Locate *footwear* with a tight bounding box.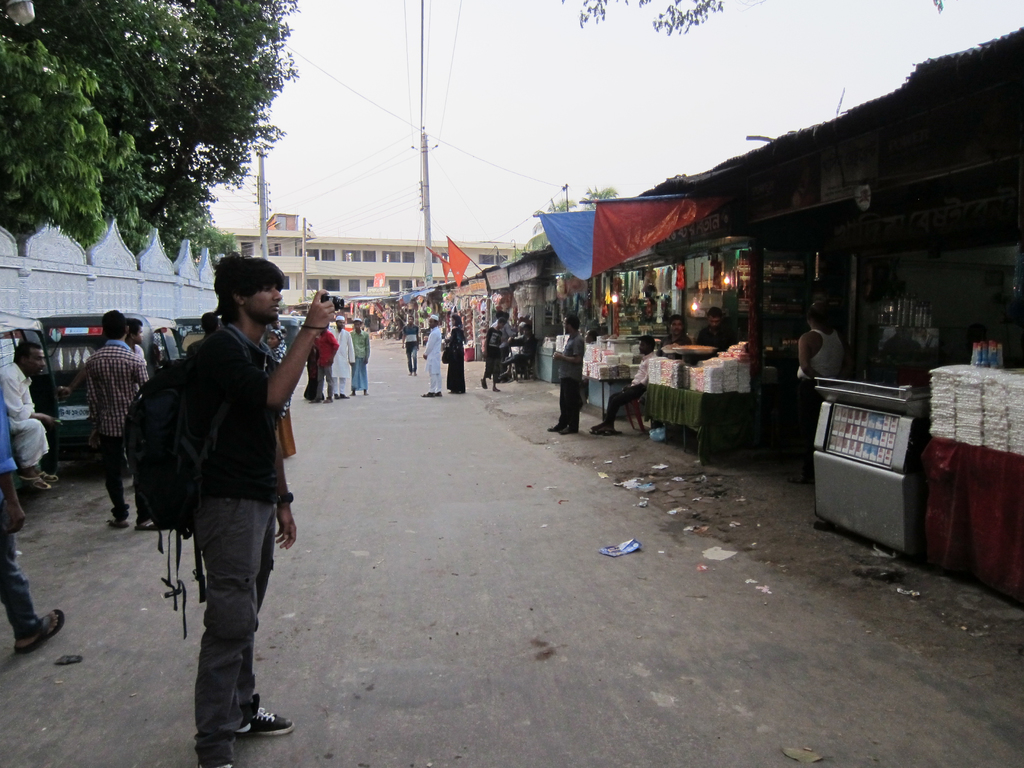
(x1=36, y1=471, x2=61, y2=483).
